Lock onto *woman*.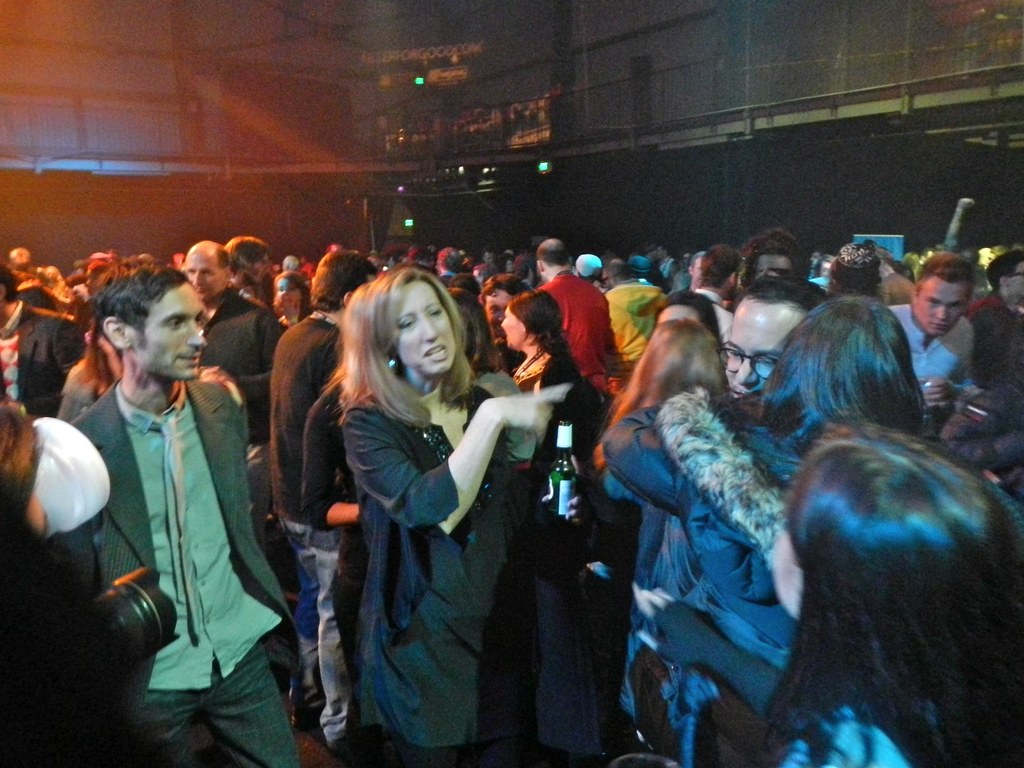
Locked: 335/262/554/749.
